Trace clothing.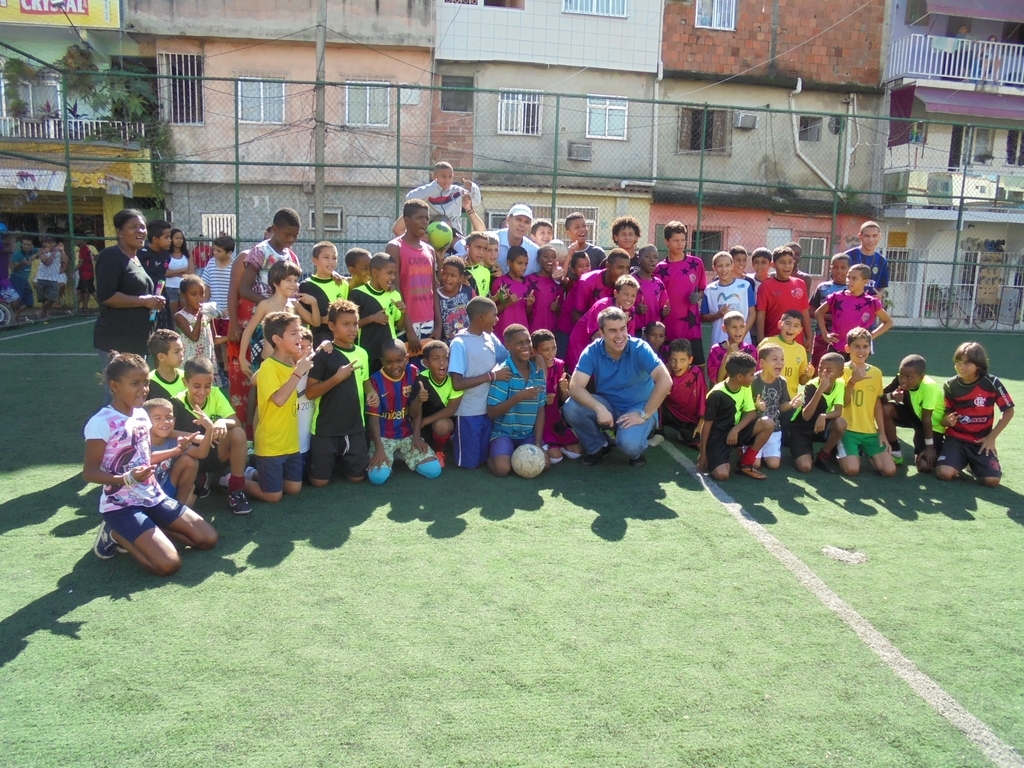
Traced to x1=72, y1=243, x2=98, y2=293.
